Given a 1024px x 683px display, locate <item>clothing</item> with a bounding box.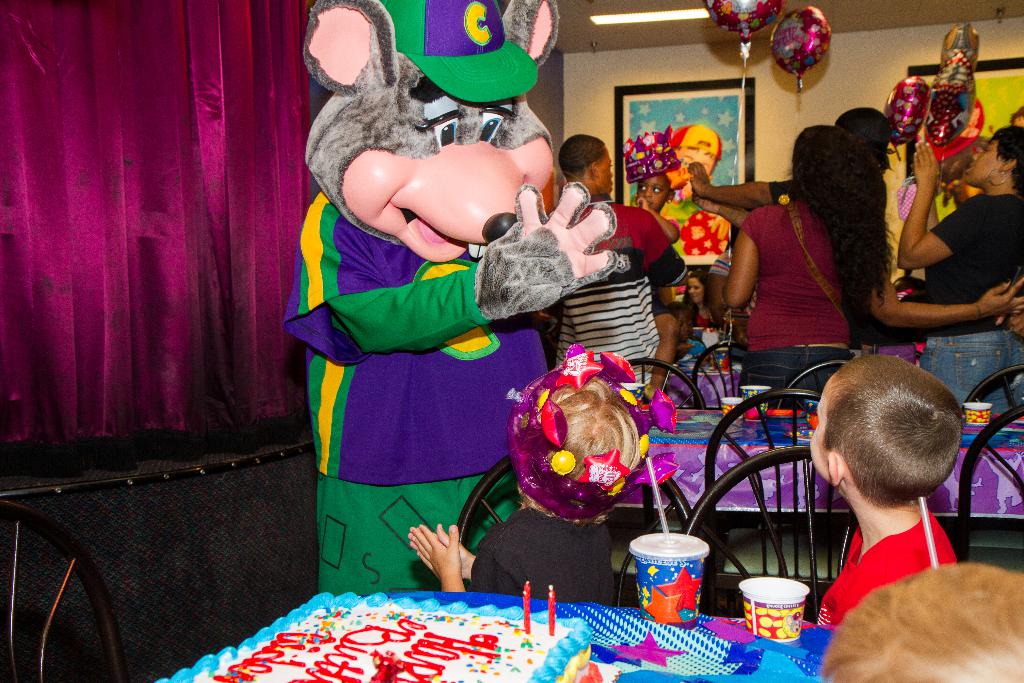
Located: (297,66,605,617).
